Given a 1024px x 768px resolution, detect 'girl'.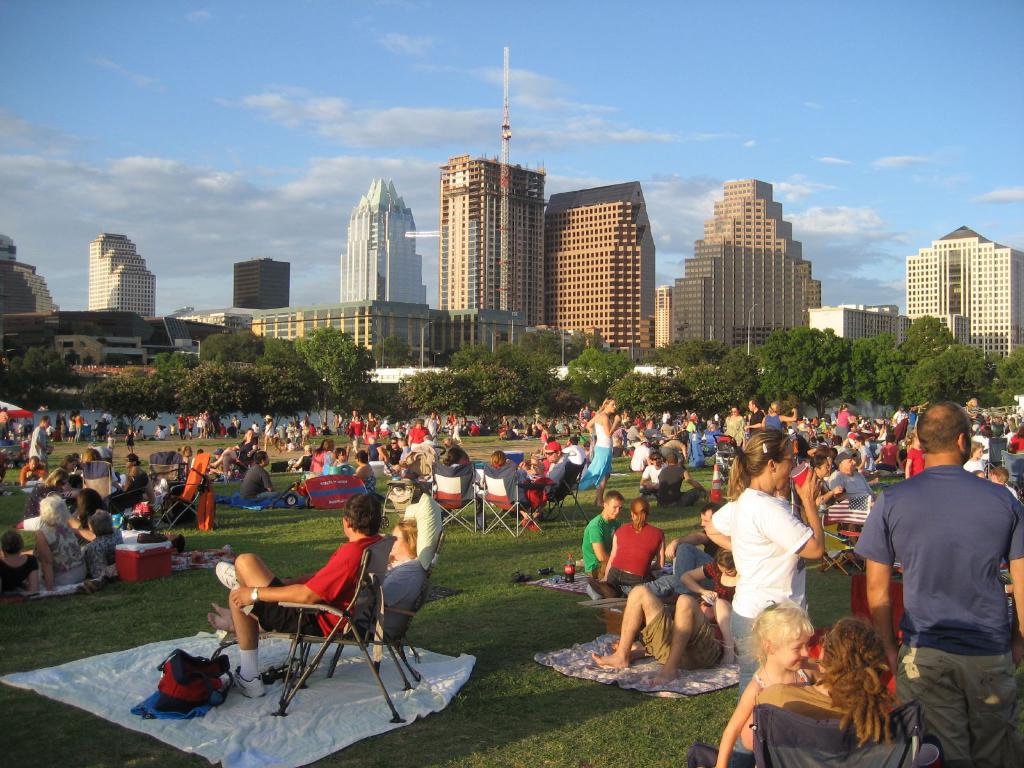
pyautogui.locateOnScreen(740, 618, 911, 749).
